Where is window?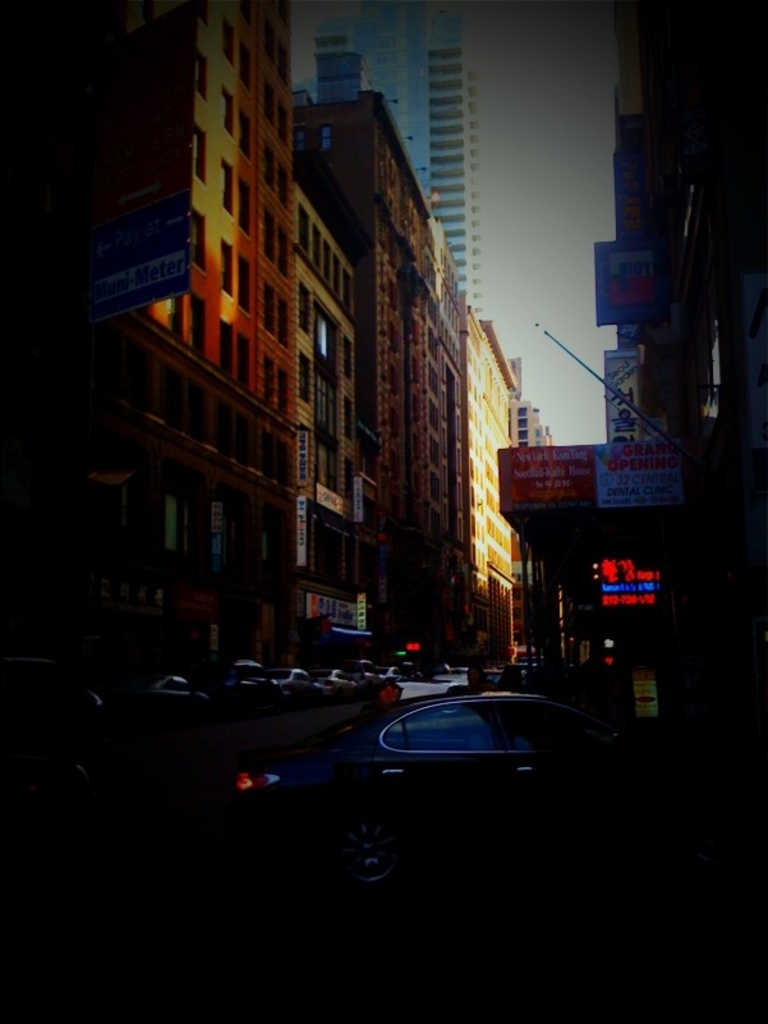
left=167, top=479, right=194, bottom=554.
